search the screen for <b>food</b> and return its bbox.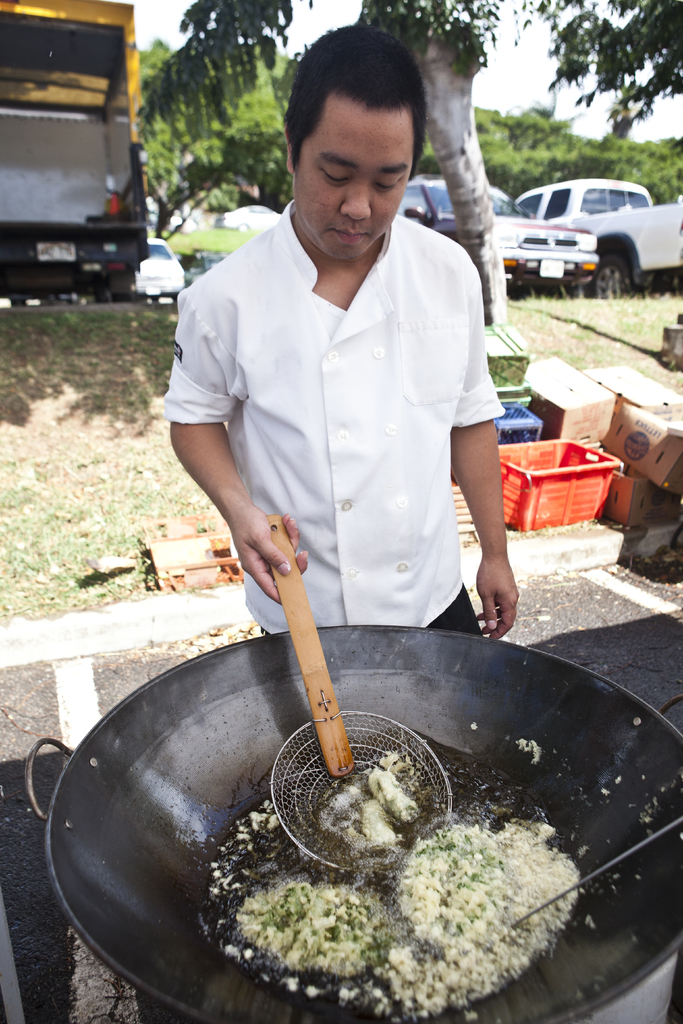
Found: bbox=[369, 778, 418, 821].
